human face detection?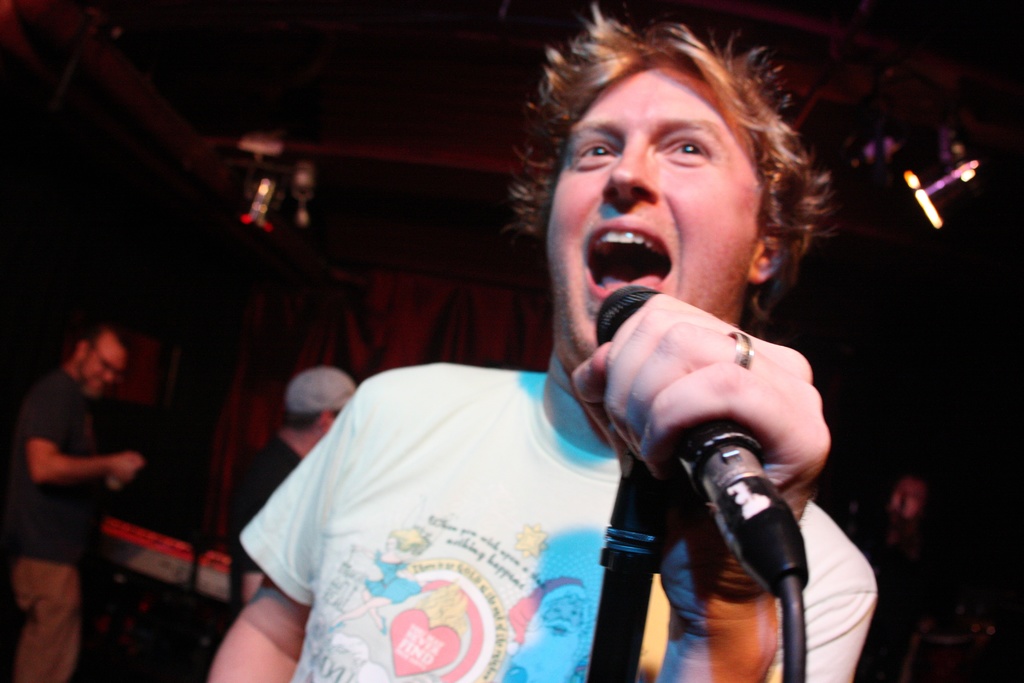
detection(546, 67, 767, 361)
